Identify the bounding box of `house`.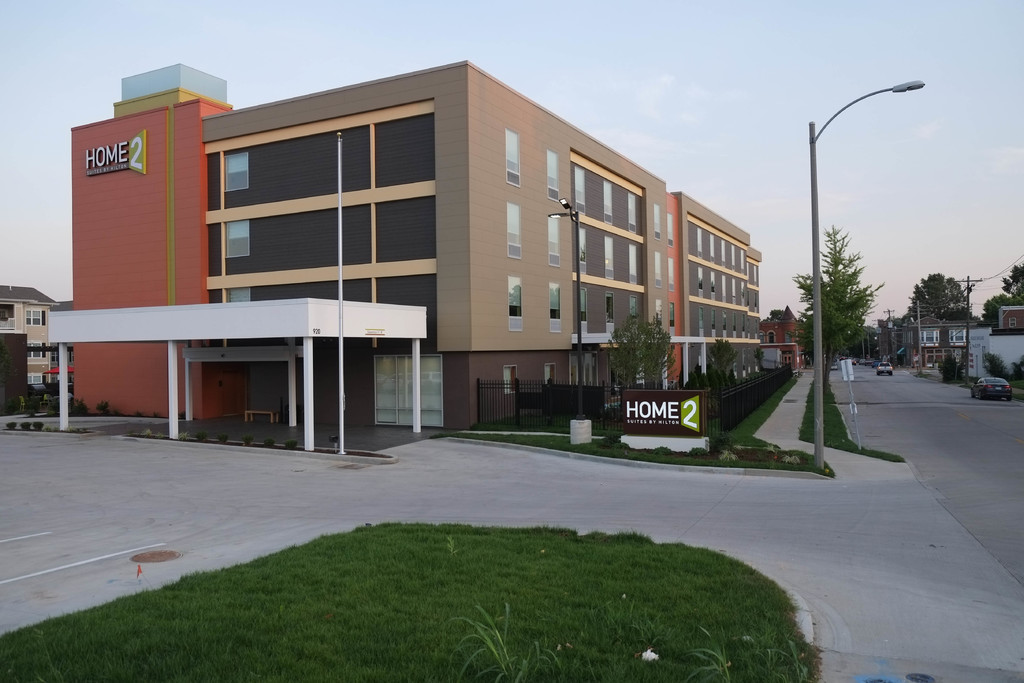
[x1=872, y1=300, x2=973, y2=381].
